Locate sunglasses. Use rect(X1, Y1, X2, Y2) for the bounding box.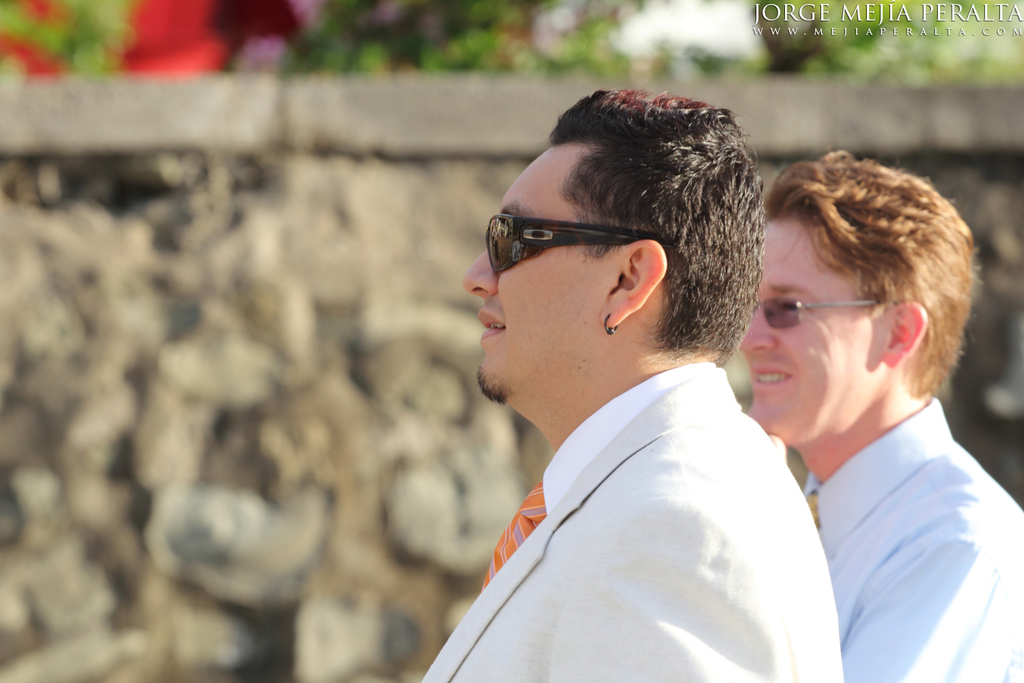
rect(758, 298, 894, 330).
